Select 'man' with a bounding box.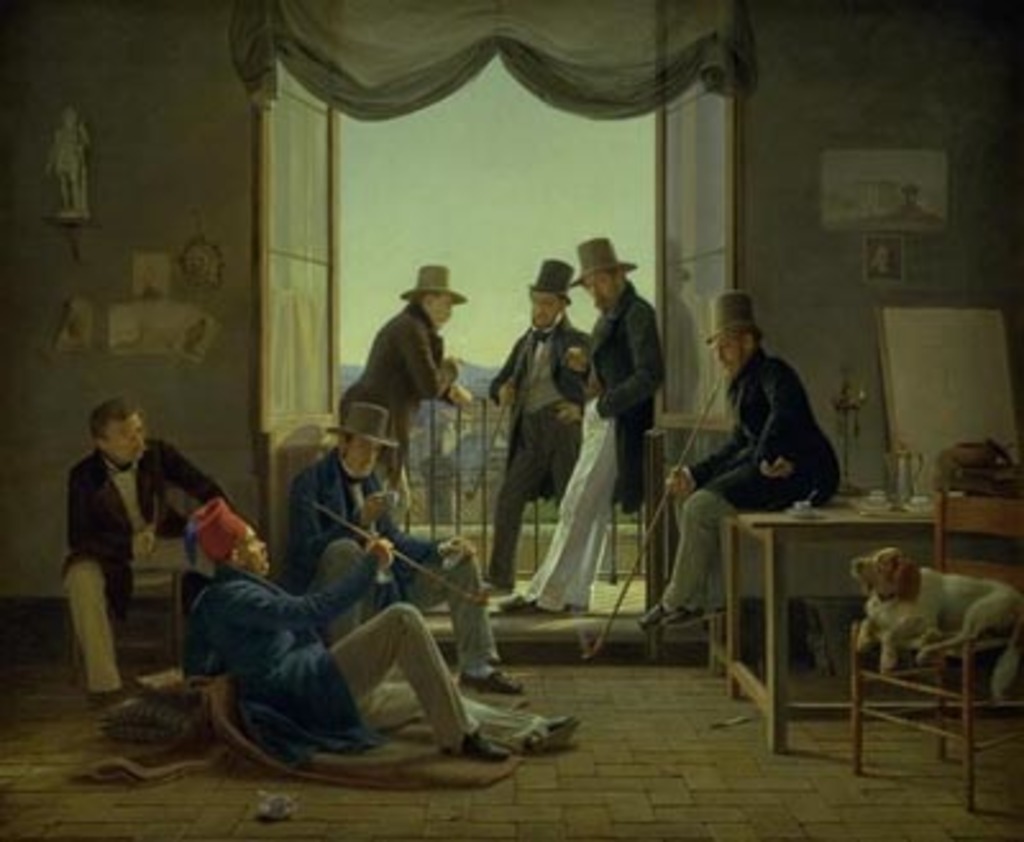
{"left": 635, "top": 289, "right": 845, "bottom": 632}.
